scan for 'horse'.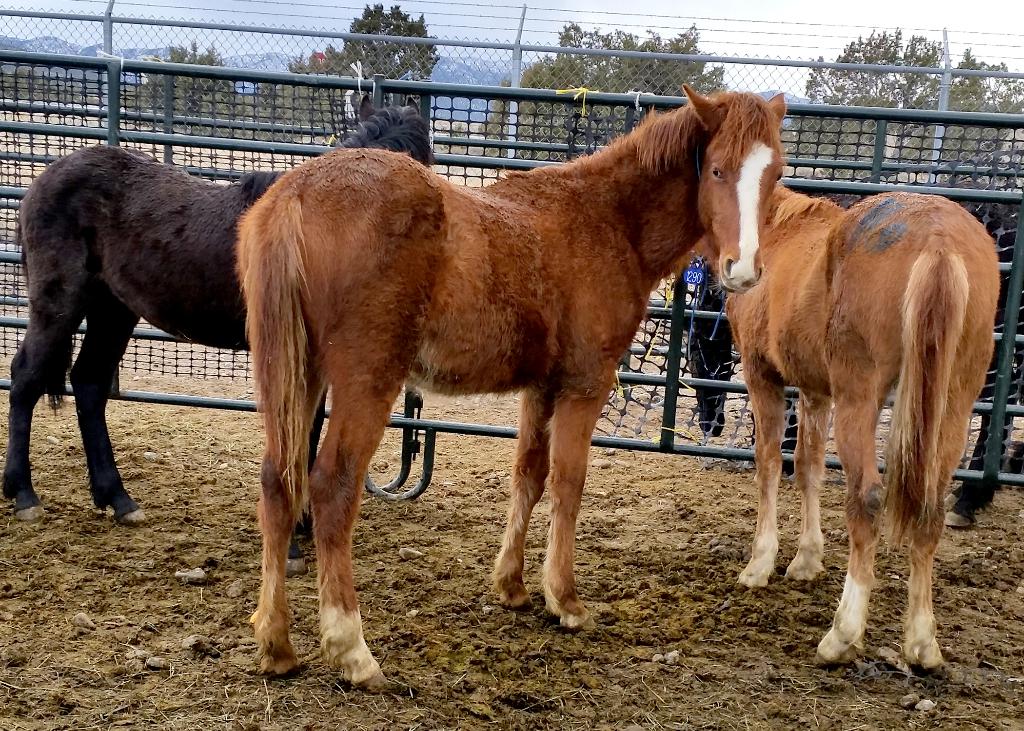
Scan result: <bbox>236, 84, 788, 691</bbox>.
